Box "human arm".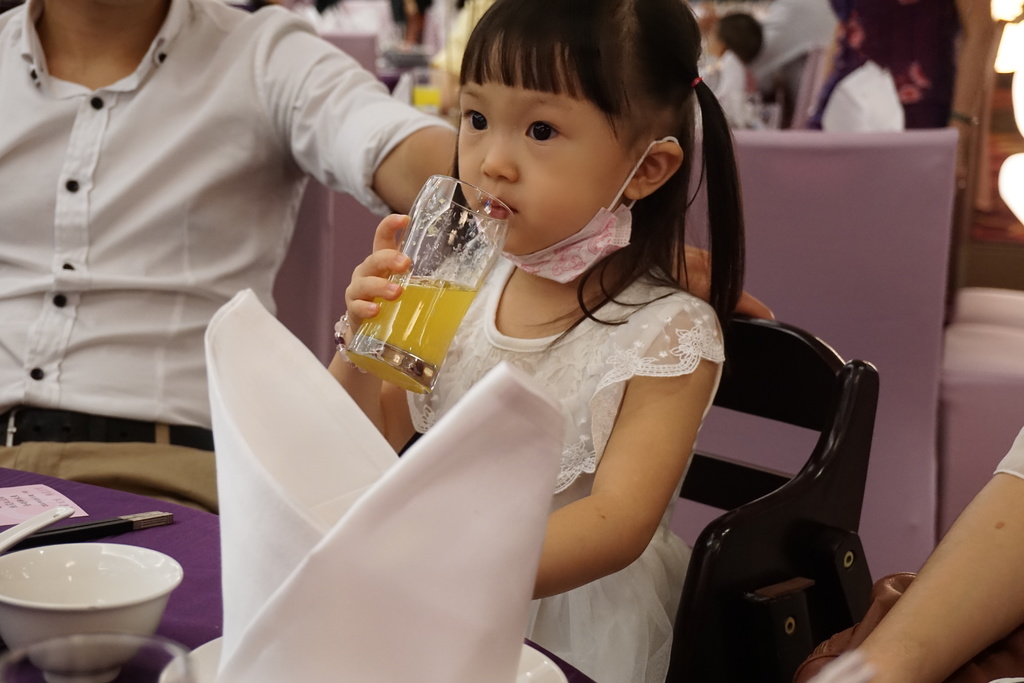
rect(292, 24, 780, 327).
